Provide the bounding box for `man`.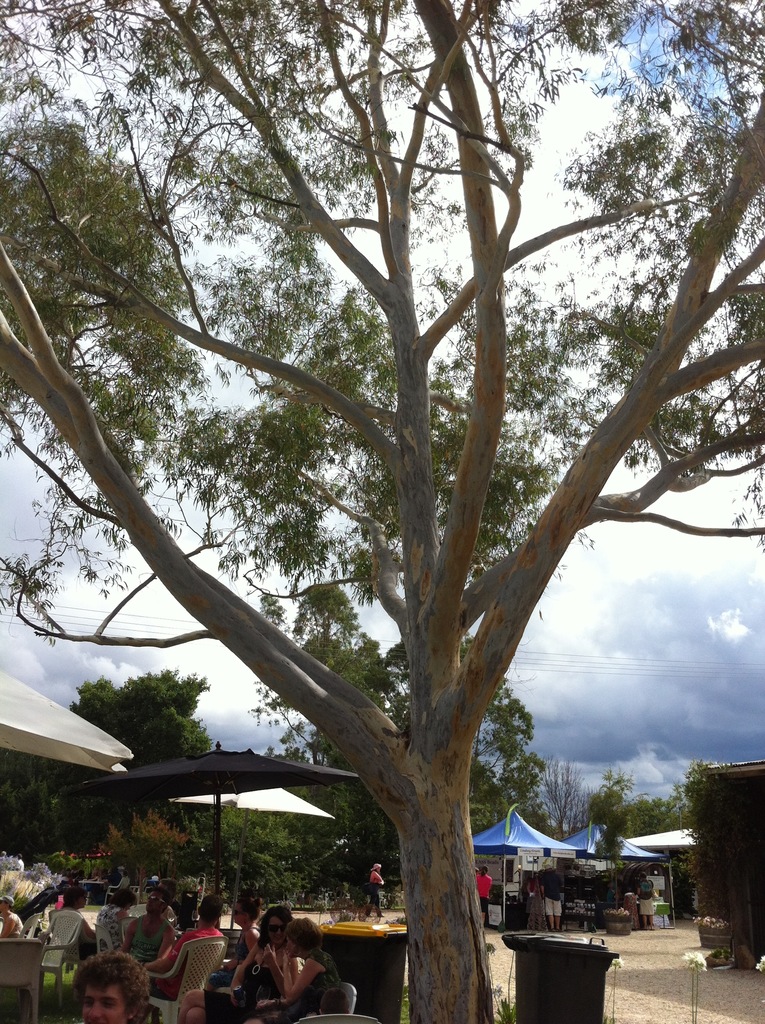
<bbox>543, 865, 564, 934</bbox>.
